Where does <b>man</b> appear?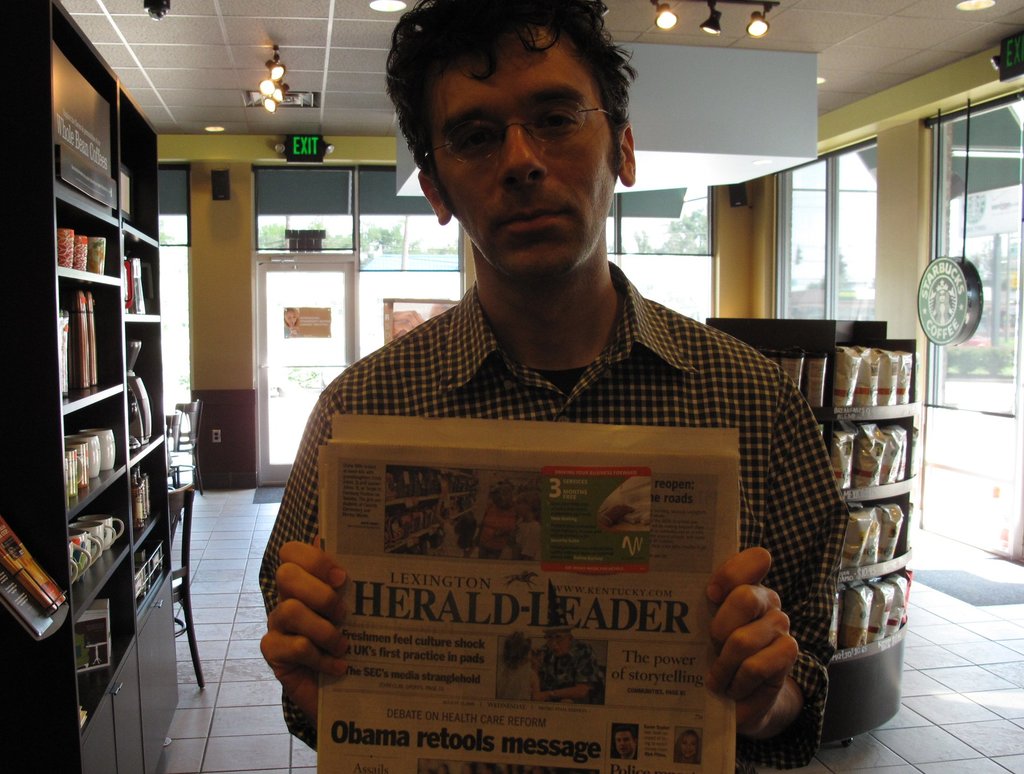
Appears at bbox=(533, 625, 605, 704).
